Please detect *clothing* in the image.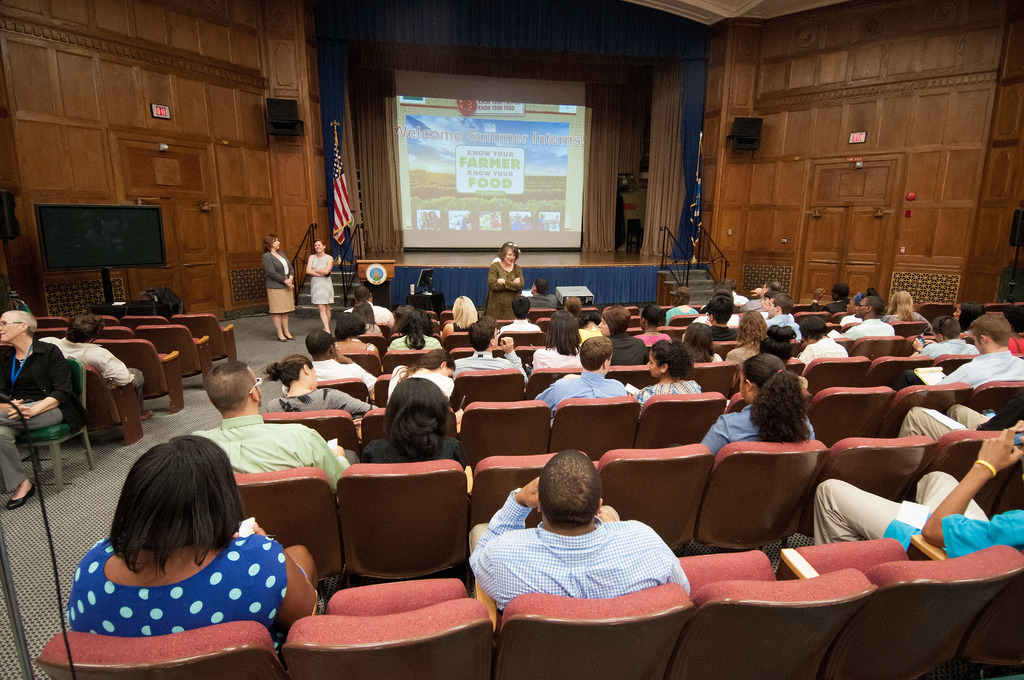
[797, 336, 846, 369].
